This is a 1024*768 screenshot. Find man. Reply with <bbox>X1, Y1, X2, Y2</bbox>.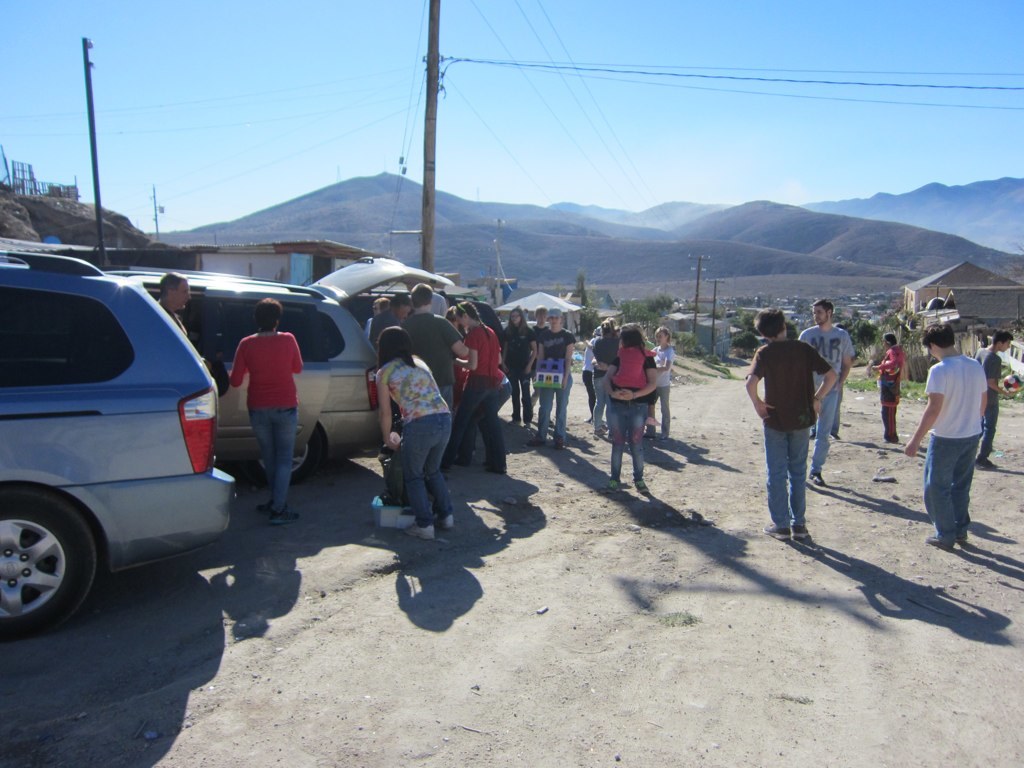
<bbox>901, 325, 991, 555</bbox>.
